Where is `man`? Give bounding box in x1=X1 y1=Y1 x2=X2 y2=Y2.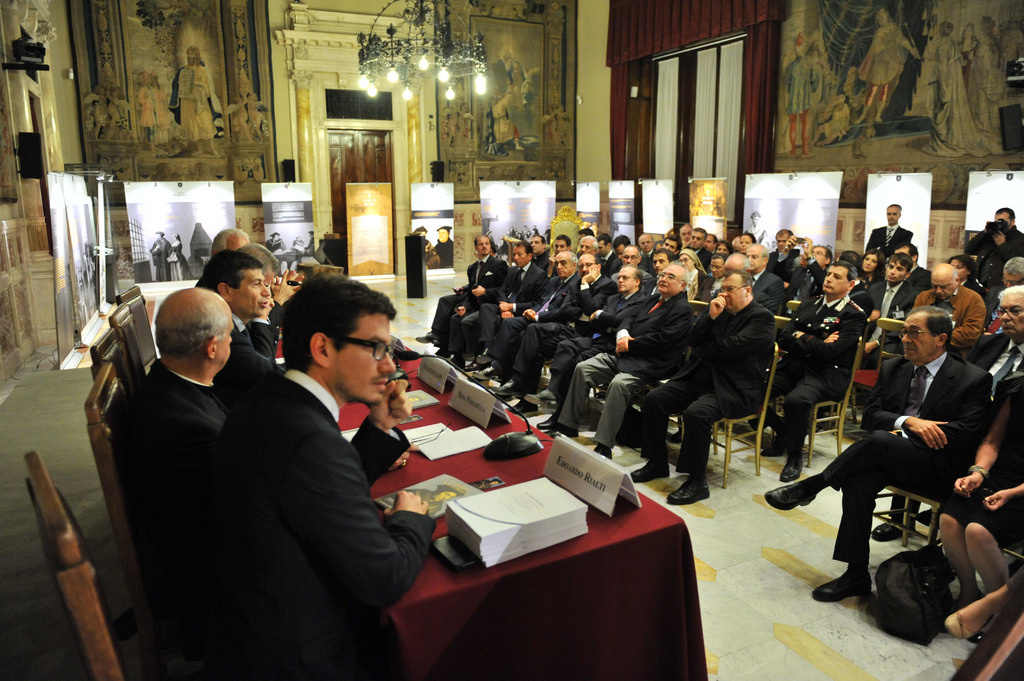
x1=575 y1=234 x2=601 y2=262.
